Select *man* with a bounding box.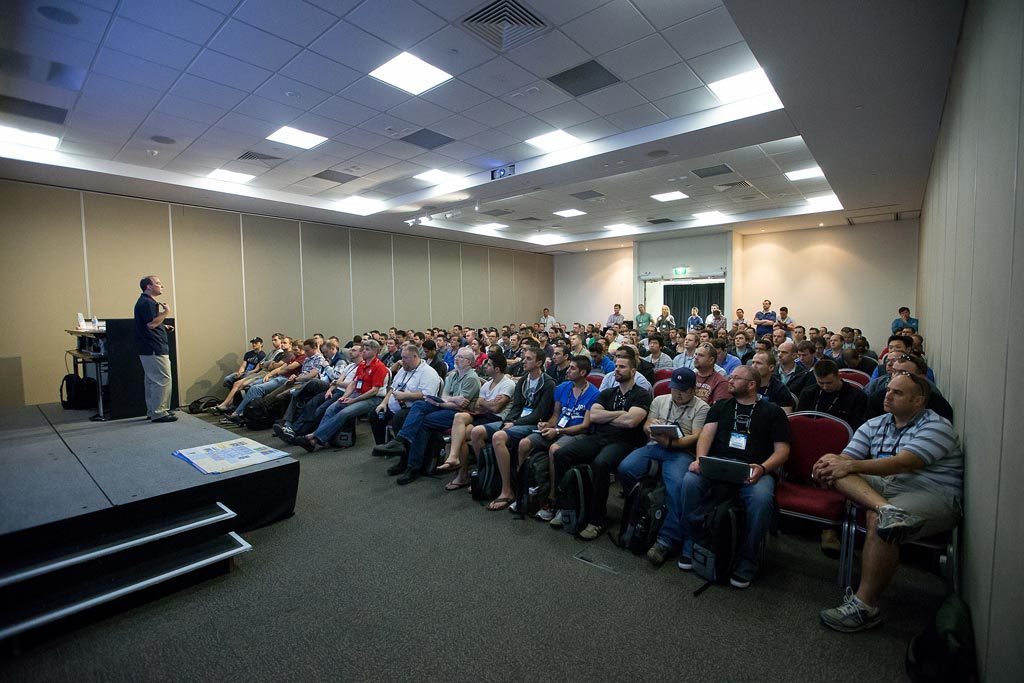
BBox(812, 374, 956, 642).
